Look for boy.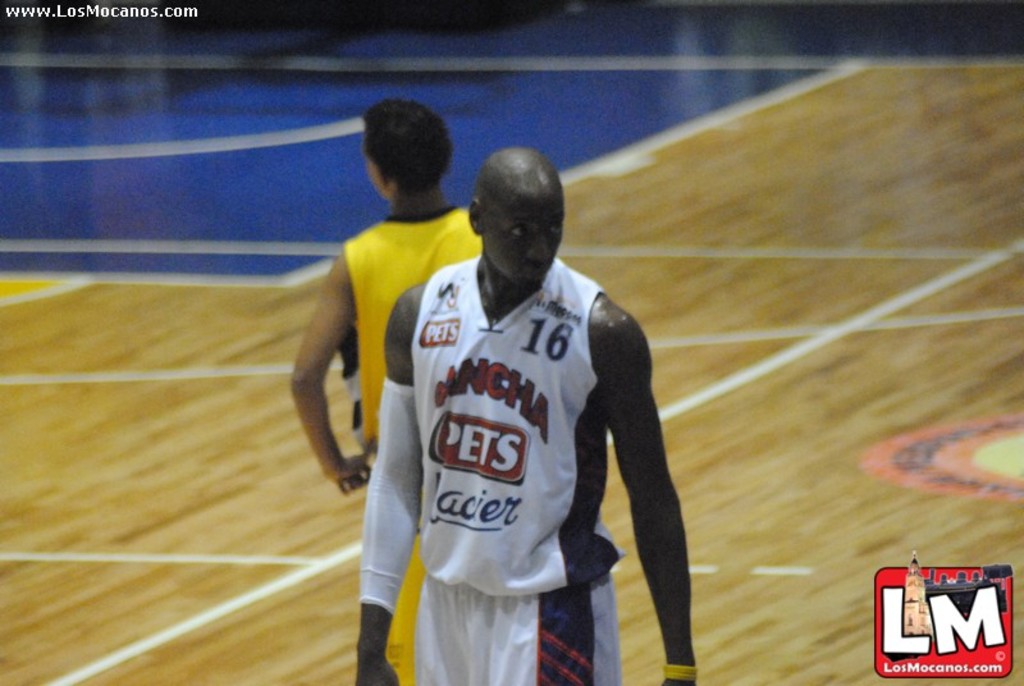
Found: (left=353, top=145, right=699, bottom=685).
